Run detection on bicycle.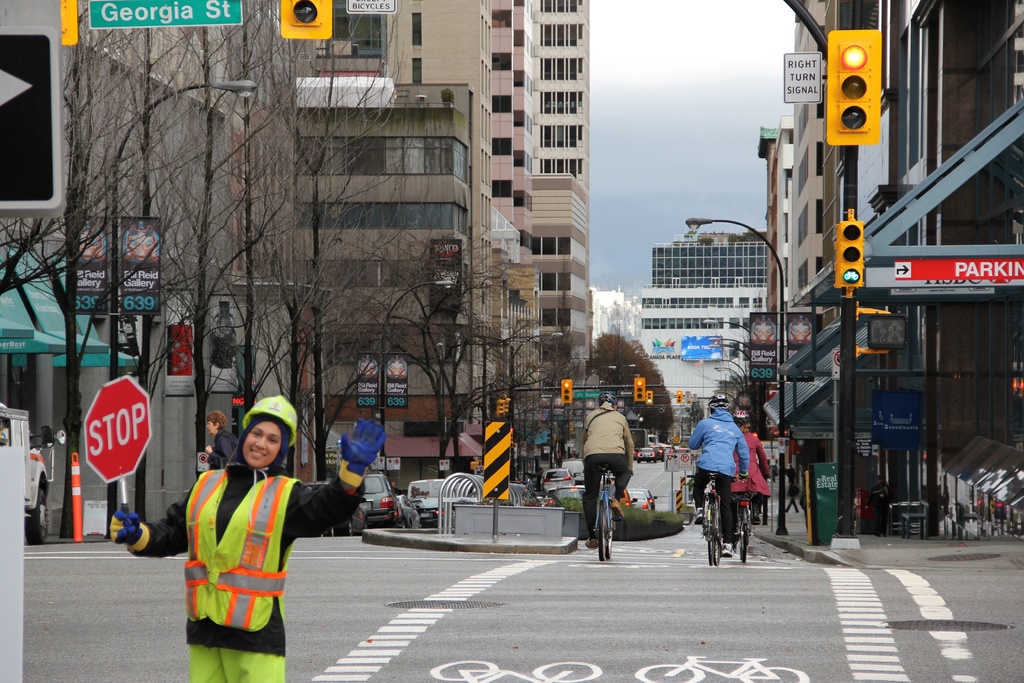
Result: 701/472/717/570.
